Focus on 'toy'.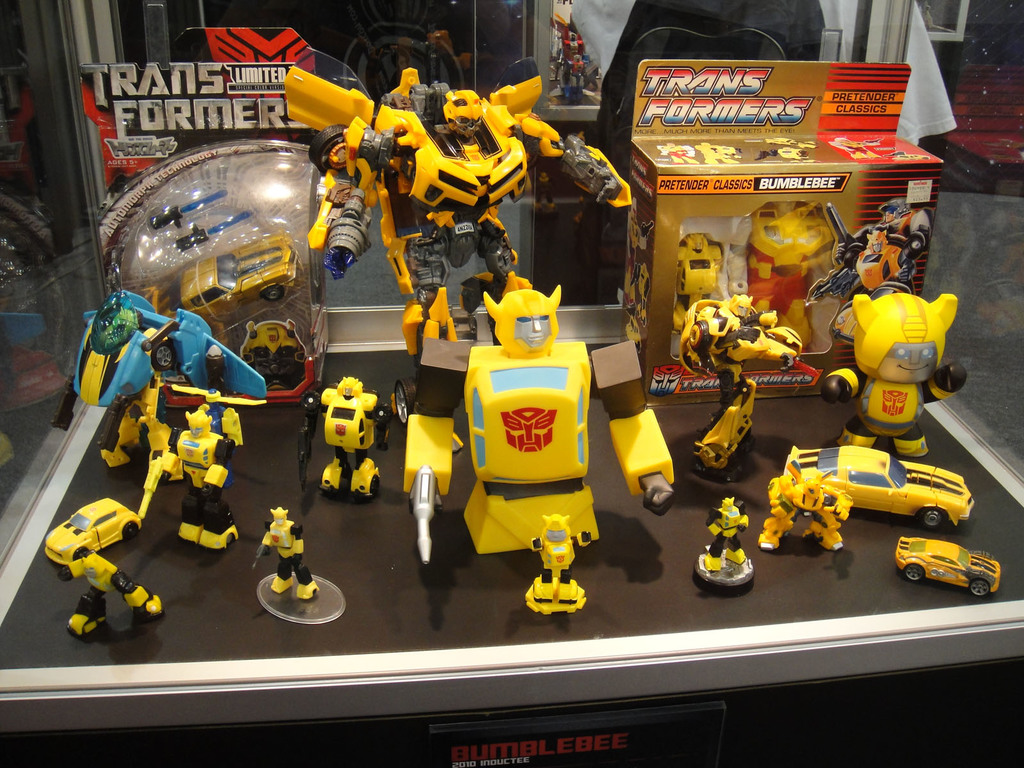
Focused at 253 503 353 642.
